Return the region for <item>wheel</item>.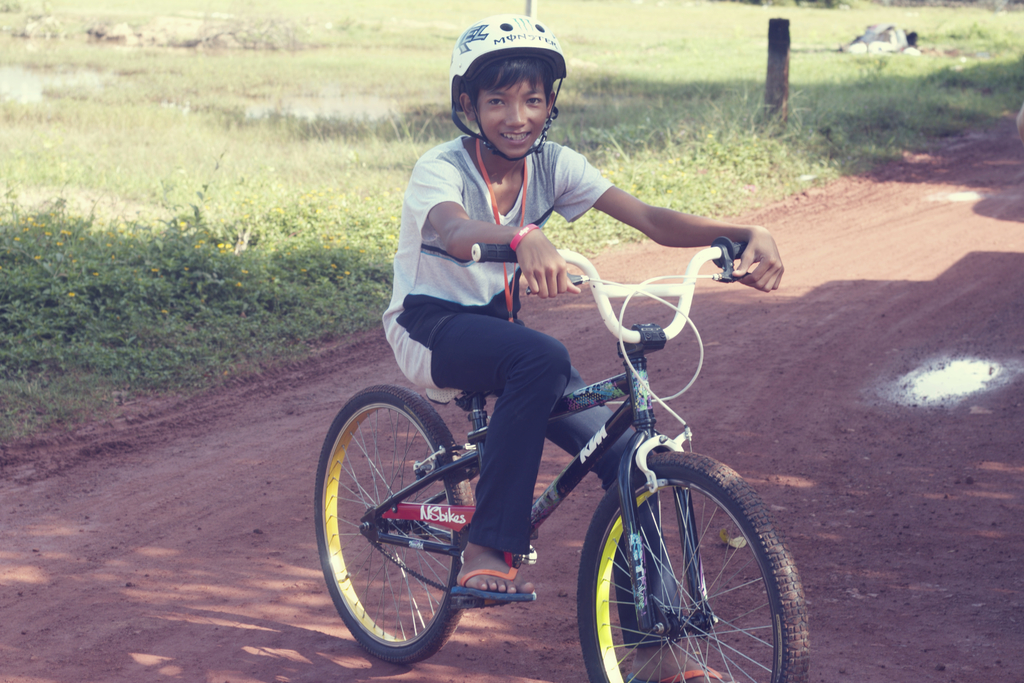
586/472/782/667.
